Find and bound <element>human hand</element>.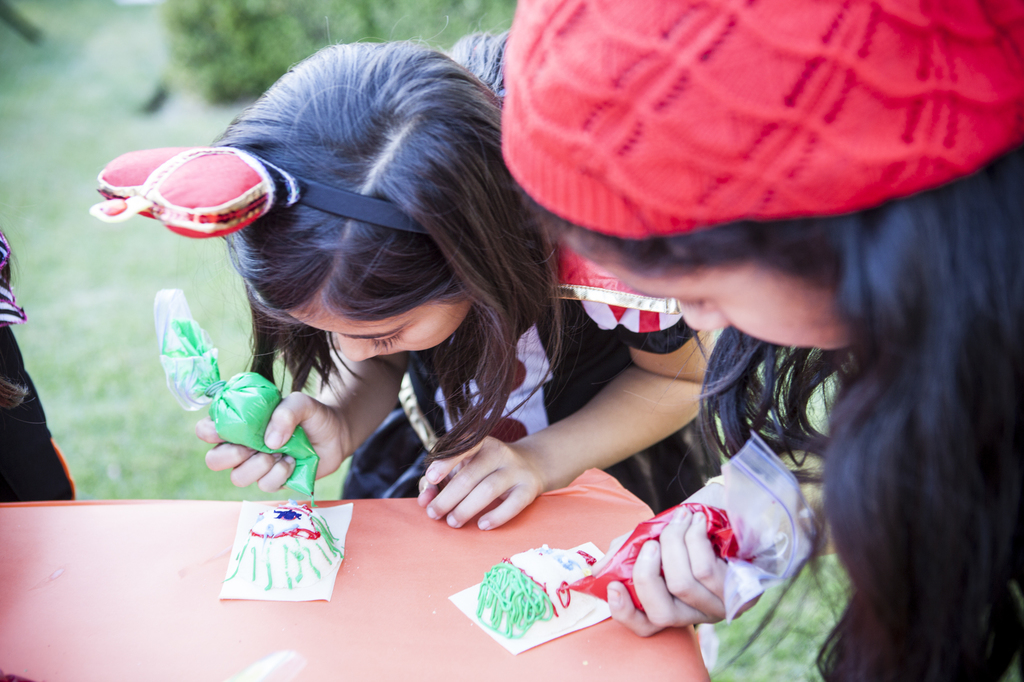
Bound: 415 429 586 538.
